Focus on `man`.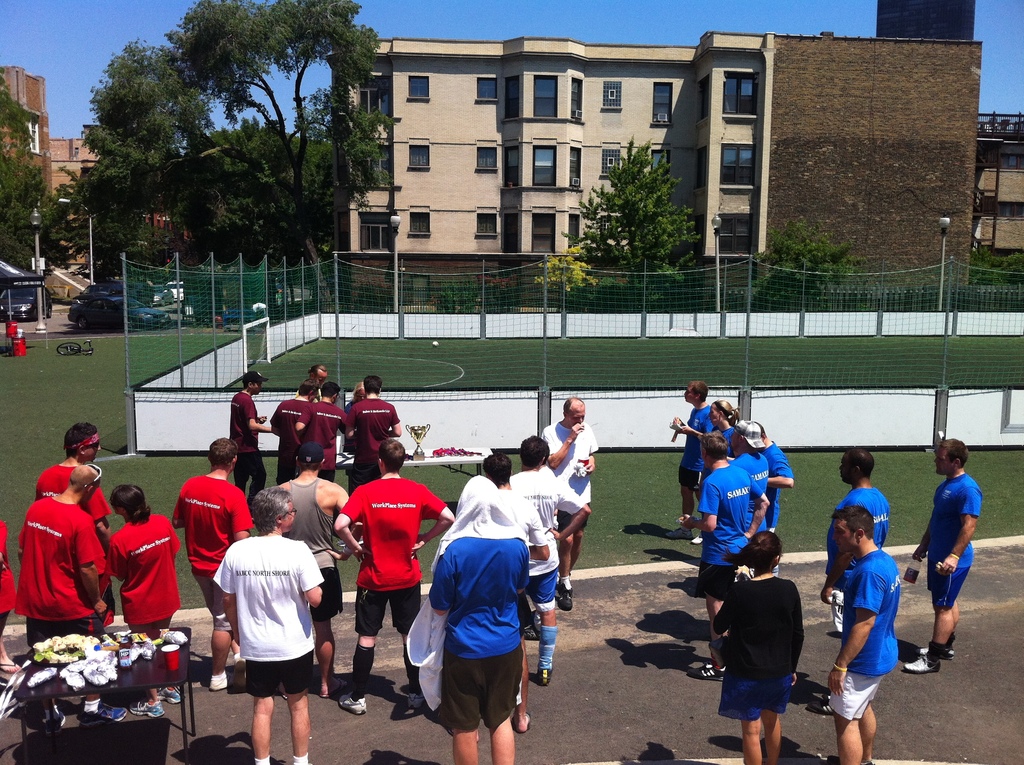
Focused at locate(308, 364, 329, 392).
